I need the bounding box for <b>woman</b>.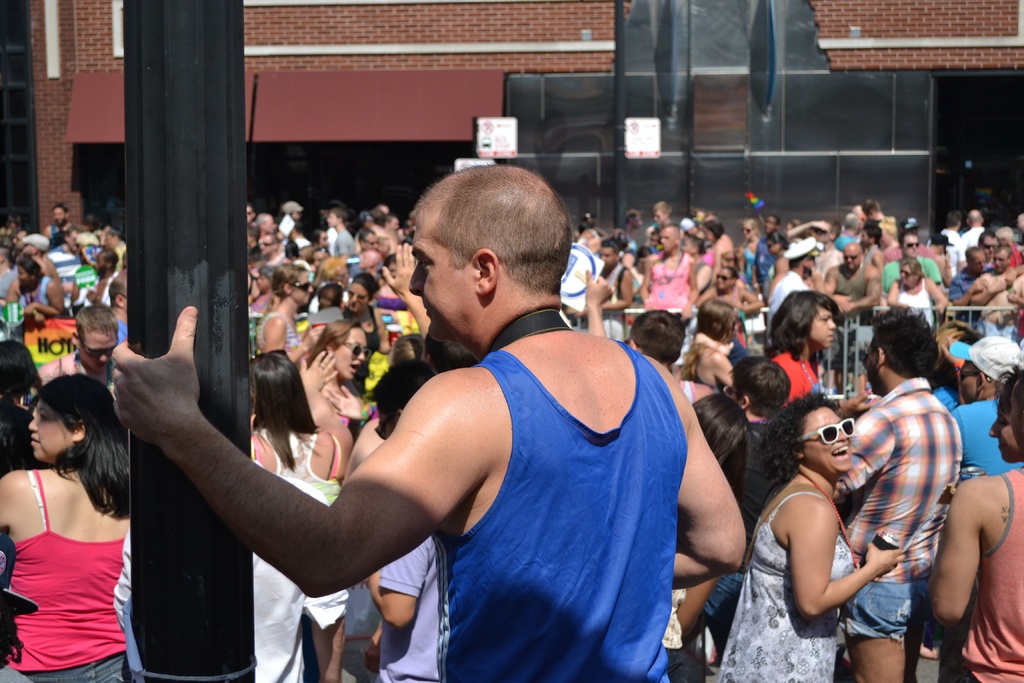
Here it is: [left=248, top=349, right=345, bottom=514].
